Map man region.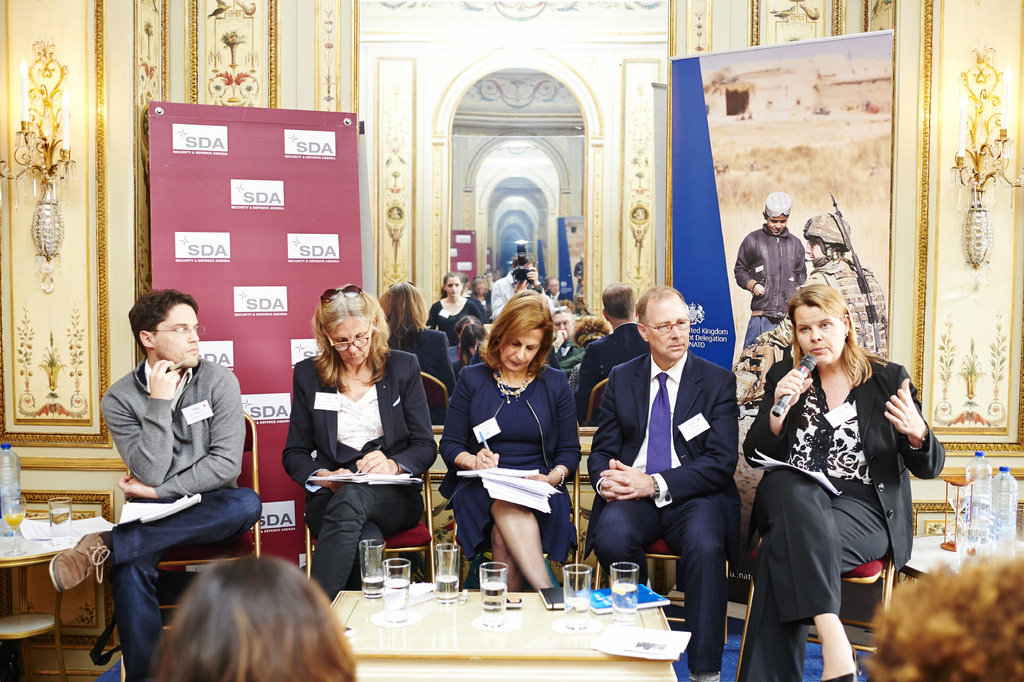
Mapped to Rect(751, 204, 888, 355).
